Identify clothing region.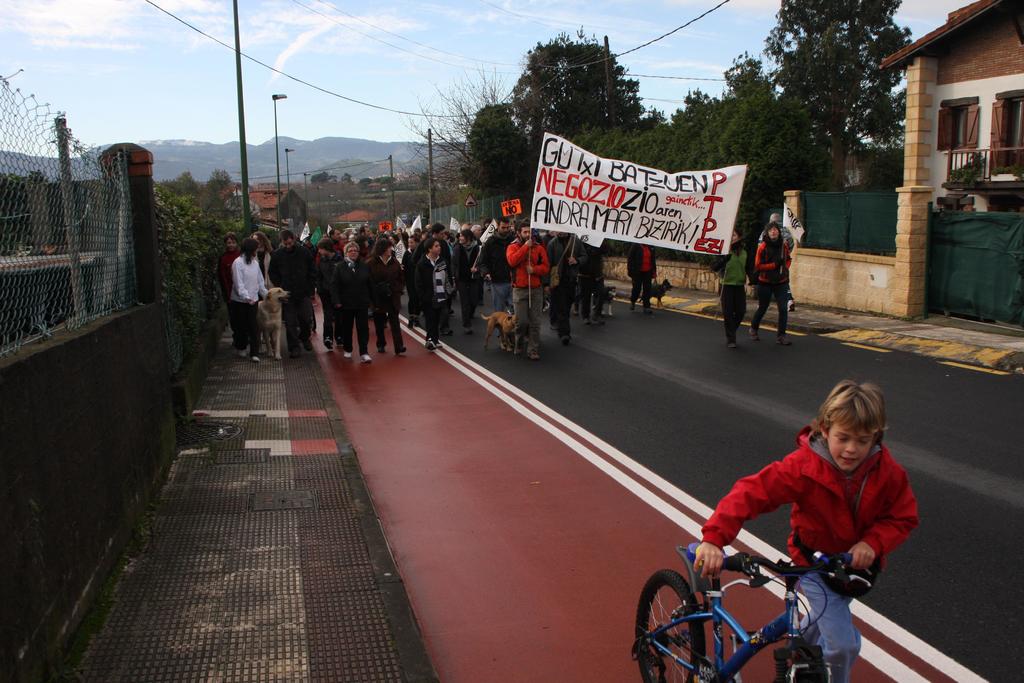
Region: (270,252,316,339).
